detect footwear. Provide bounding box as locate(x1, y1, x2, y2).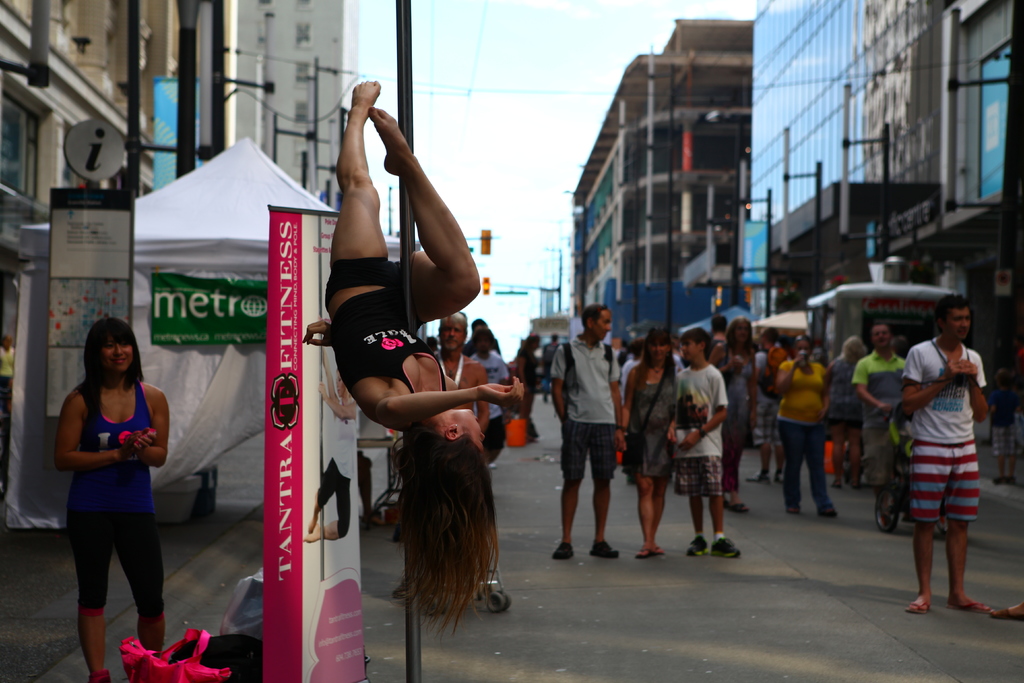
locate(708, 536, 737, 559).
